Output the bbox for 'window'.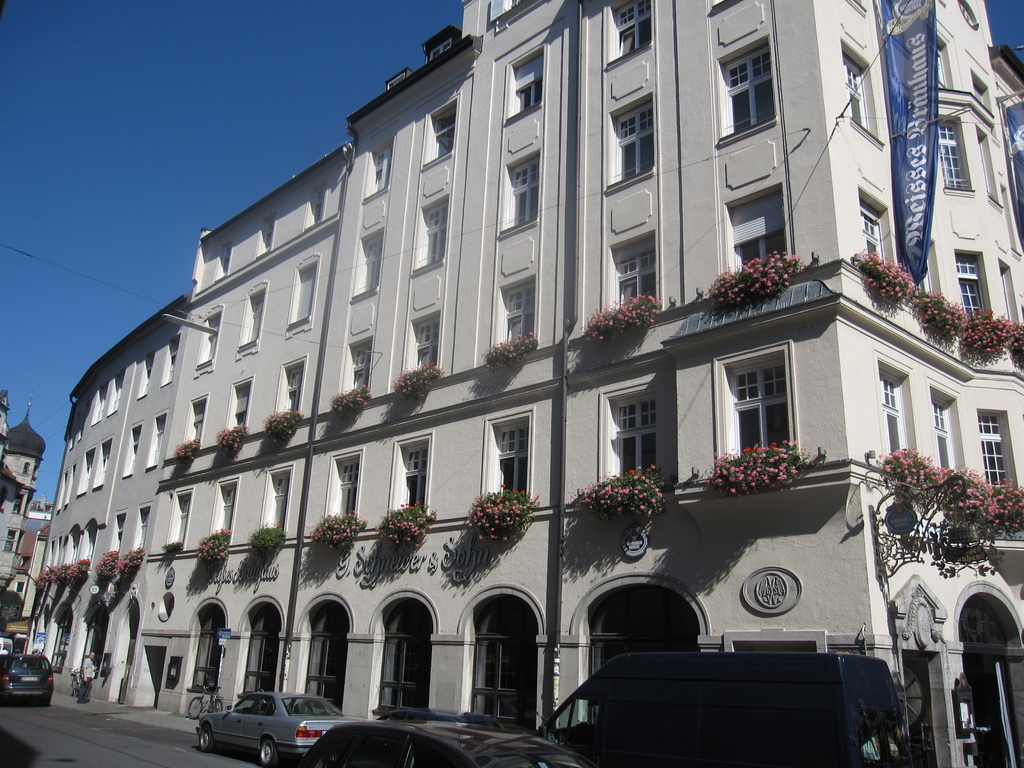
locate(499, 289, 534, 340).
